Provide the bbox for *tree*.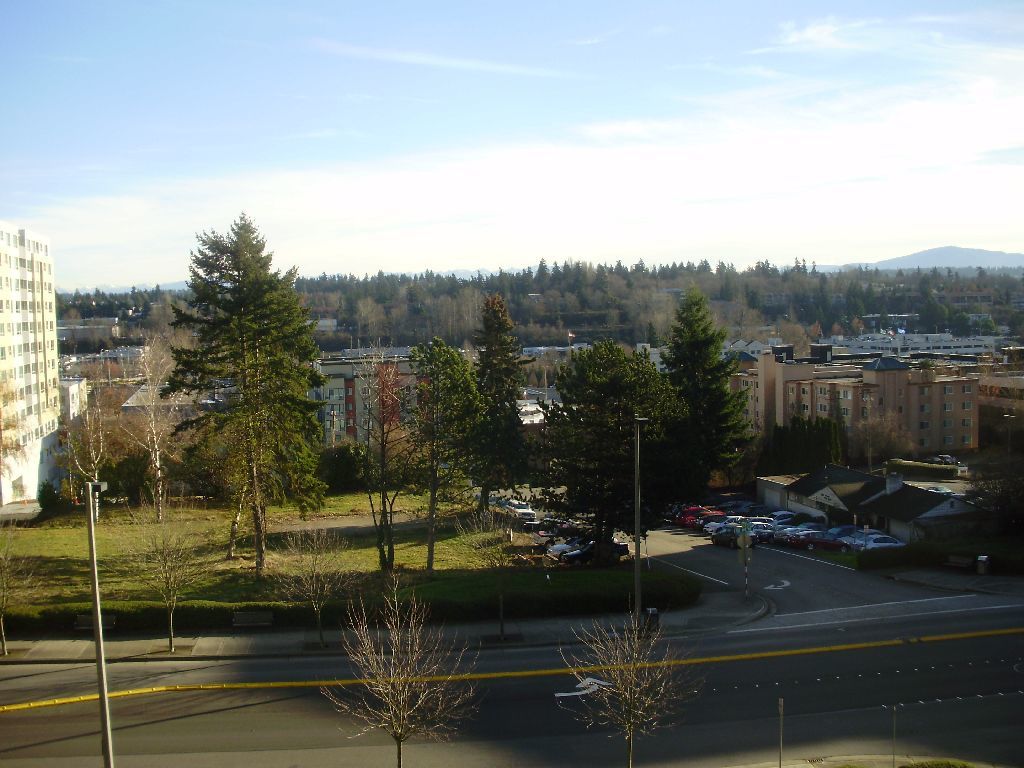
{"left": 0, "top": 540, "right": 46, "bottom": 657}.
